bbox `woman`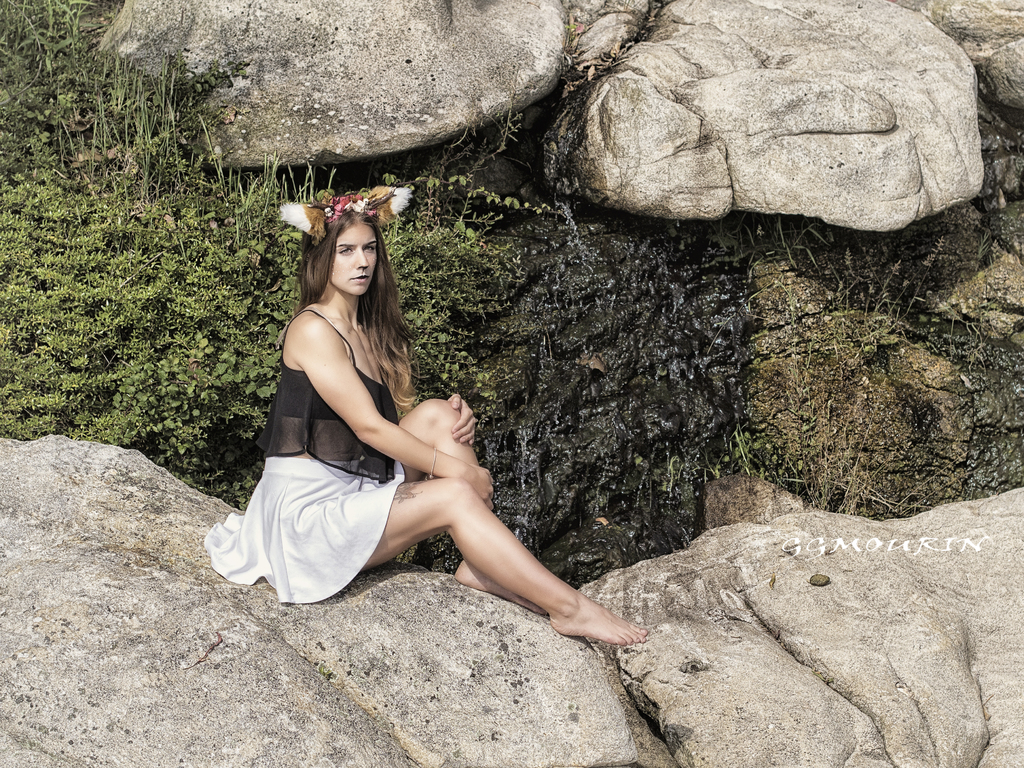
(225,174,581,670)
